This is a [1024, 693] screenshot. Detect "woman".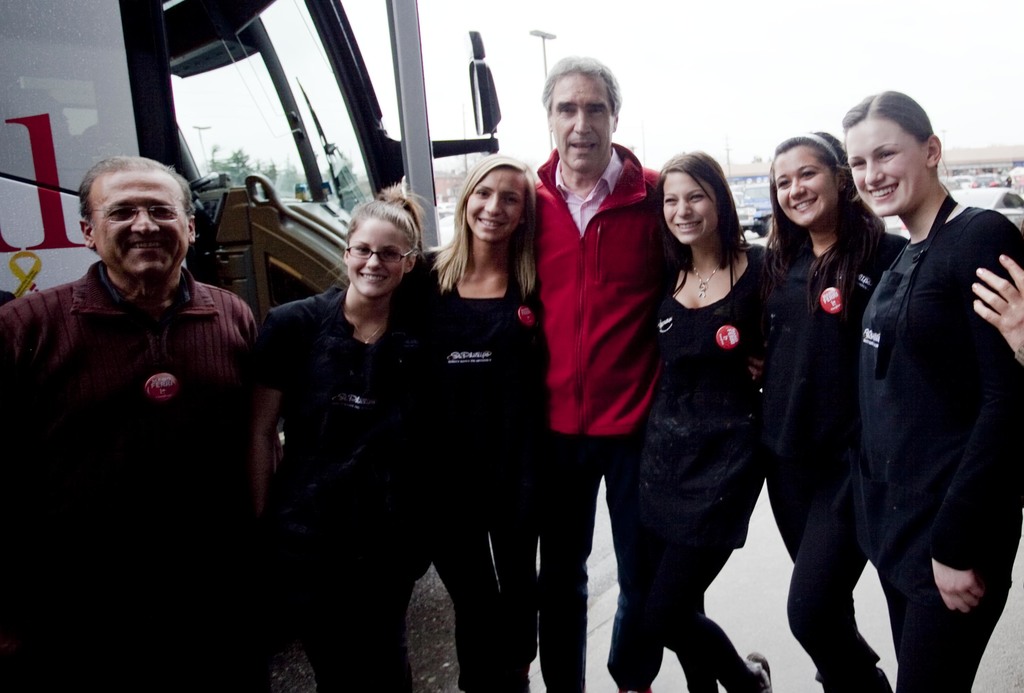
select_region(637, 147, 778, 692).
